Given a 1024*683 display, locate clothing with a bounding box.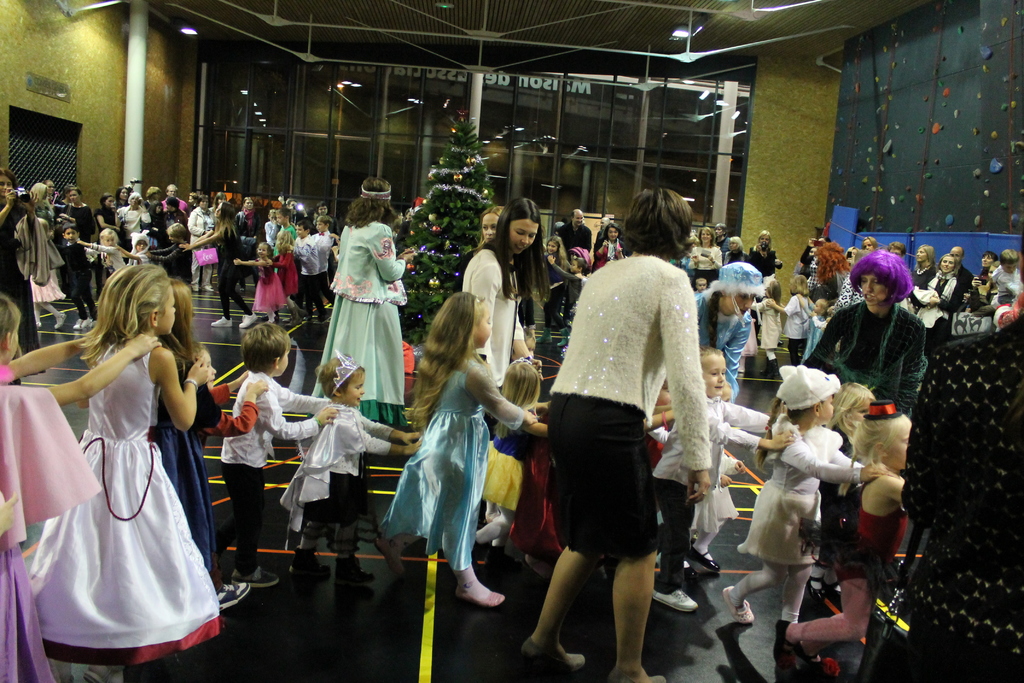
Located: 51,244,102,329.
